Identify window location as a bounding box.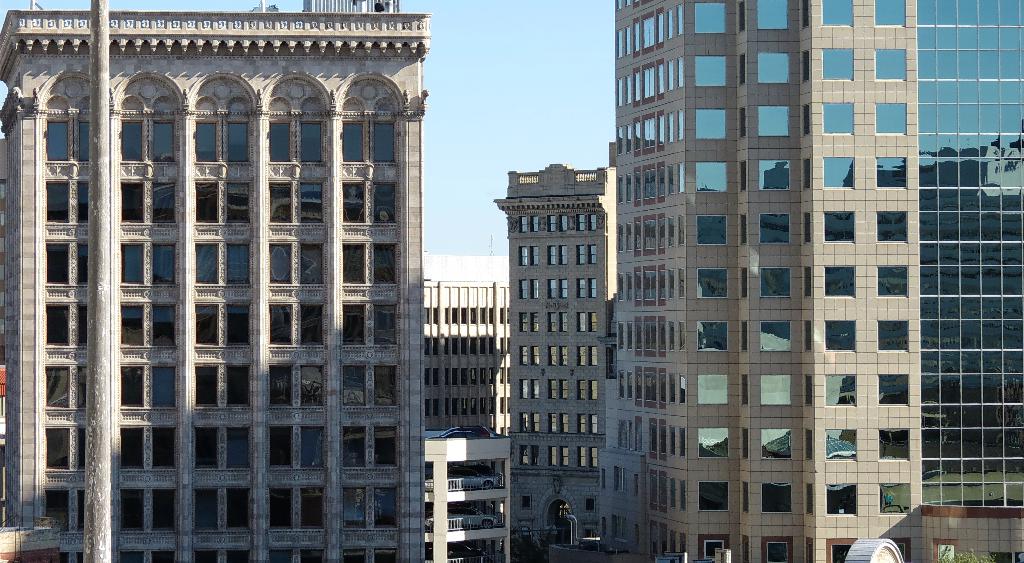
601/470/607/491.
